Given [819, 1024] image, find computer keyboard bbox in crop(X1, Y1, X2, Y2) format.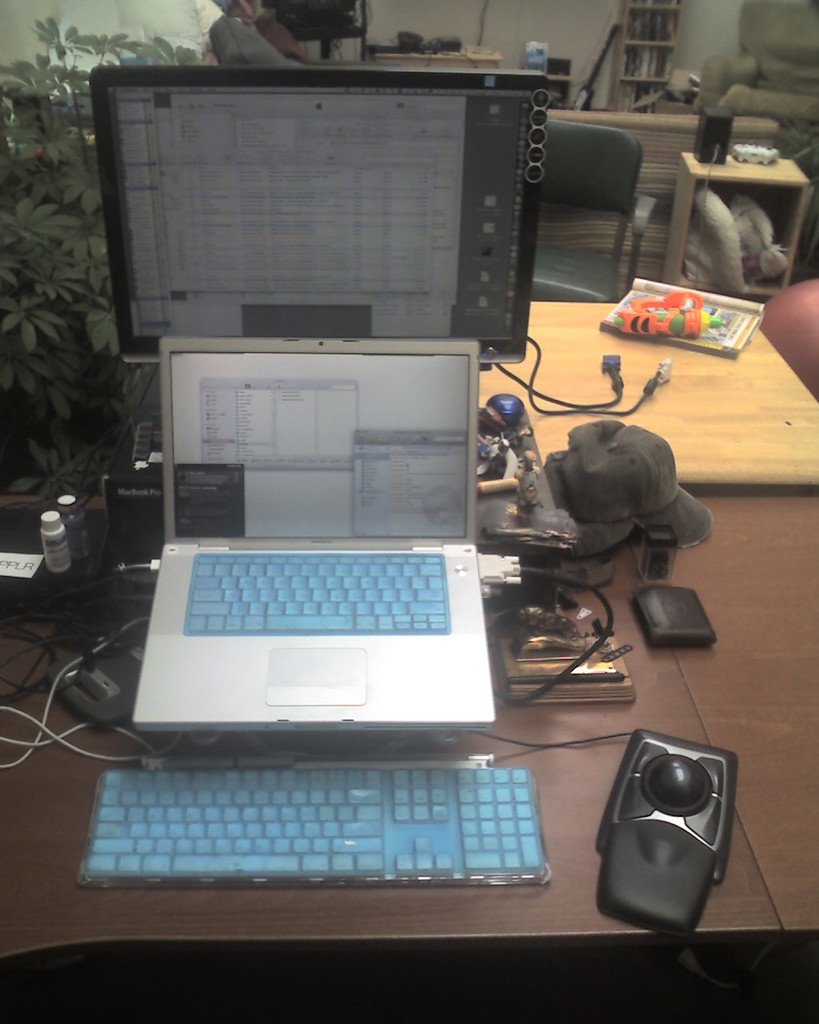
crop(78, 770, 553, 885).
